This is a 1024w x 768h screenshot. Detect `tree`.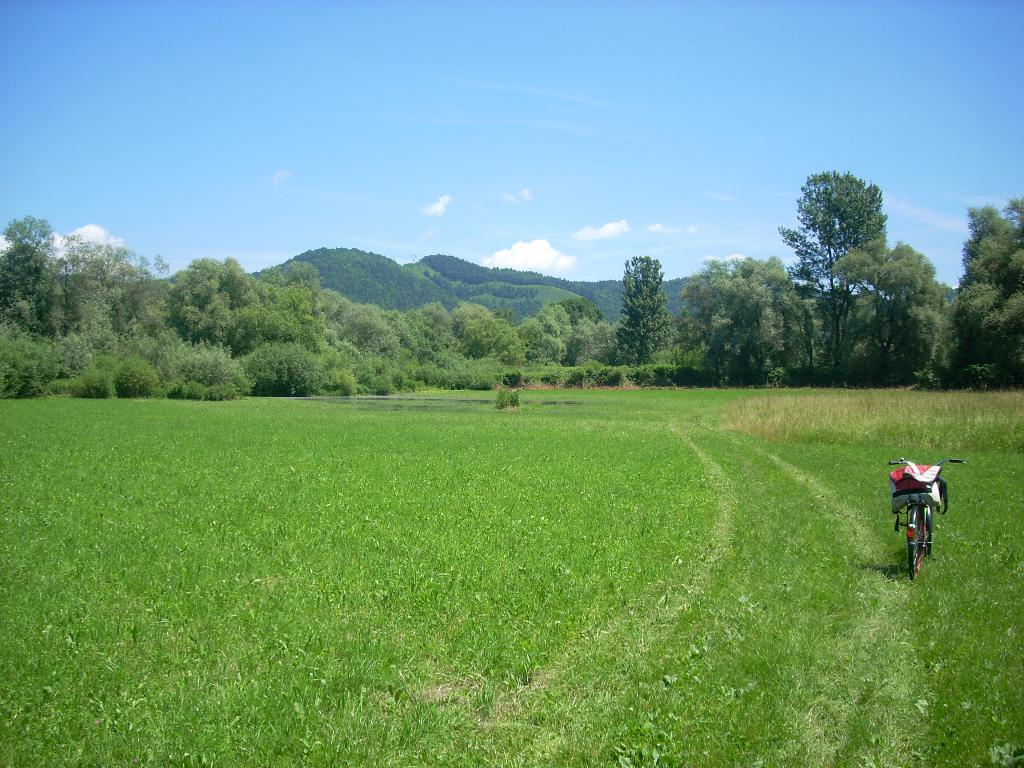
box(616, 254, 671, 371).
